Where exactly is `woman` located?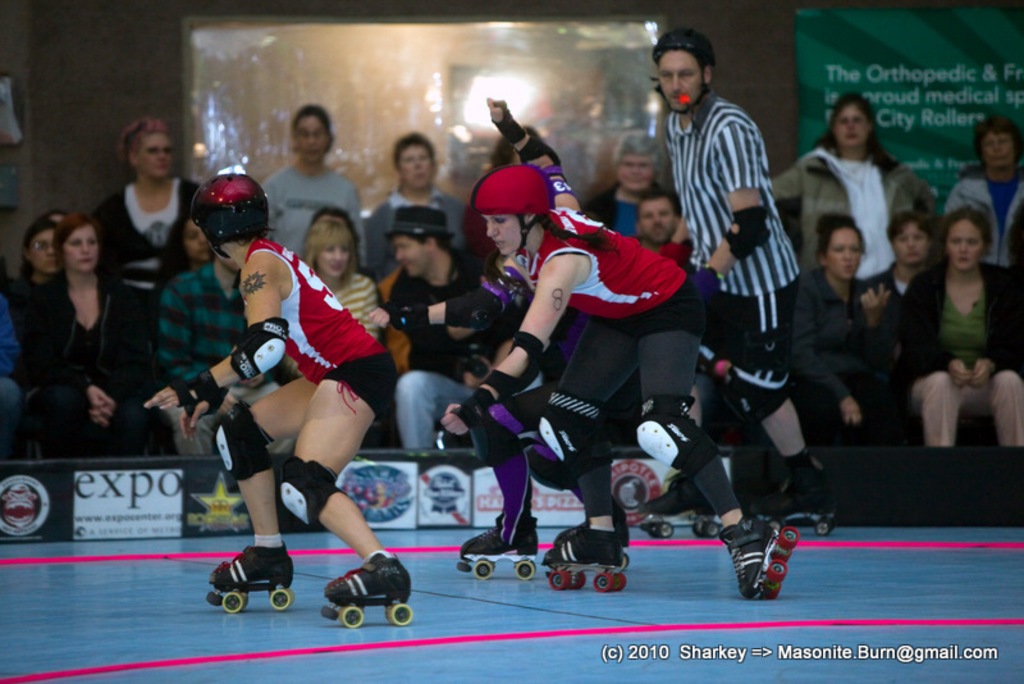
Its bounding box is (x1=156, y1=210, x2=220, y2=287).
